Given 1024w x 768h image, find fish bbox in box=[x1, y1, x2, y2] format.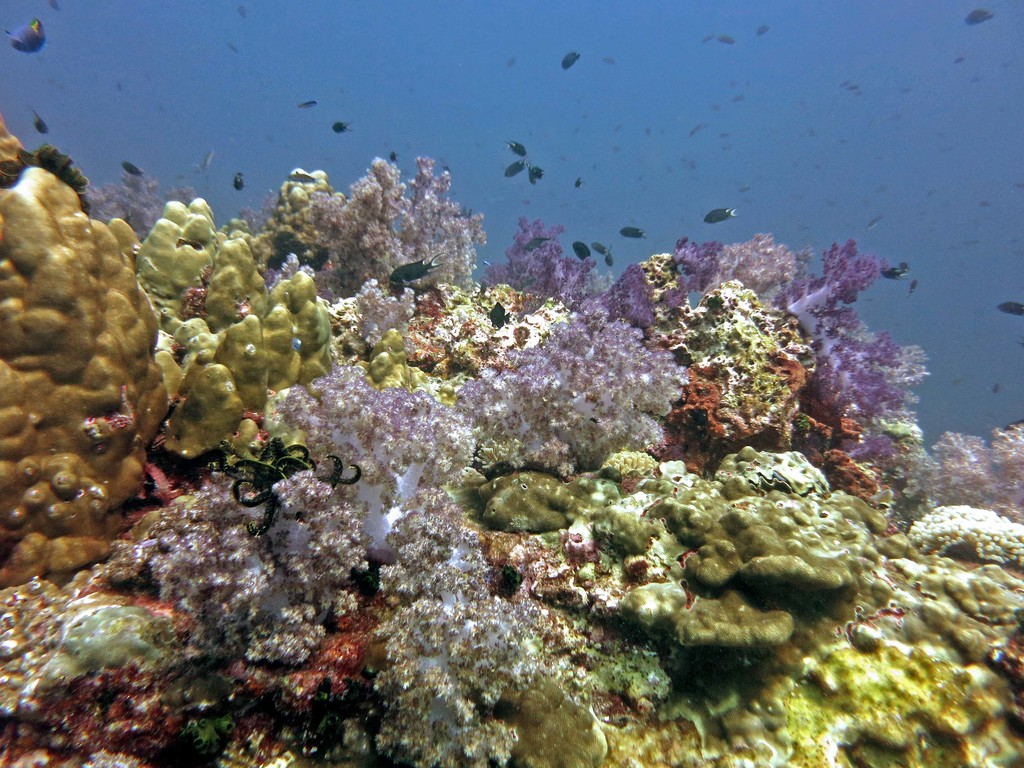
box=[329, 119, 349, 135].
